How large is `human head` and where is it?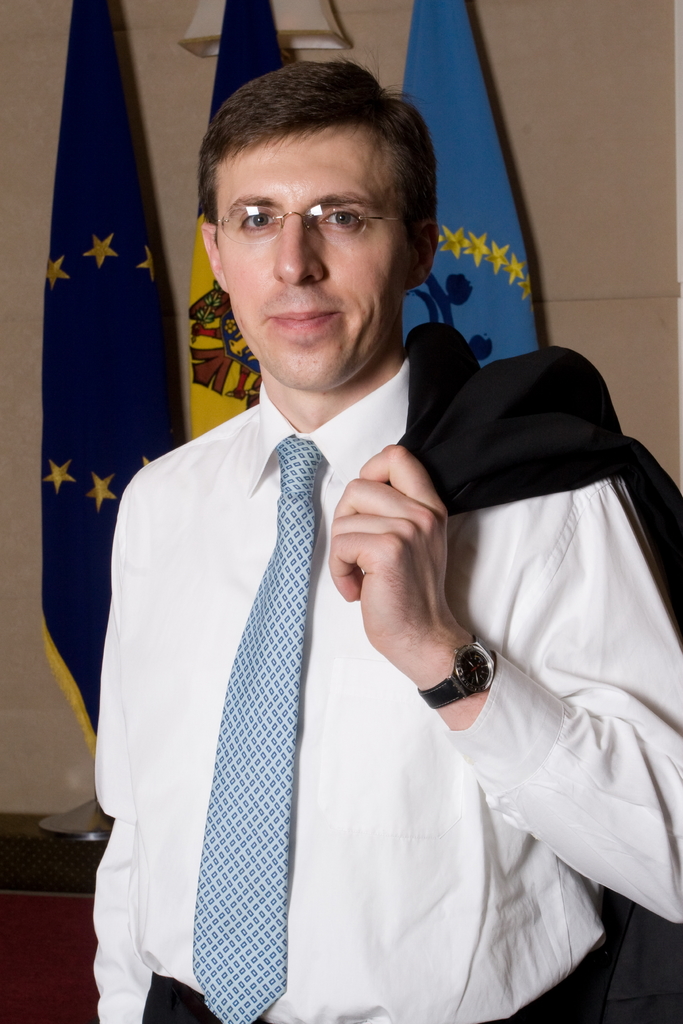
Bounding box: [left=180, top=57, right=436, bottom=373].
